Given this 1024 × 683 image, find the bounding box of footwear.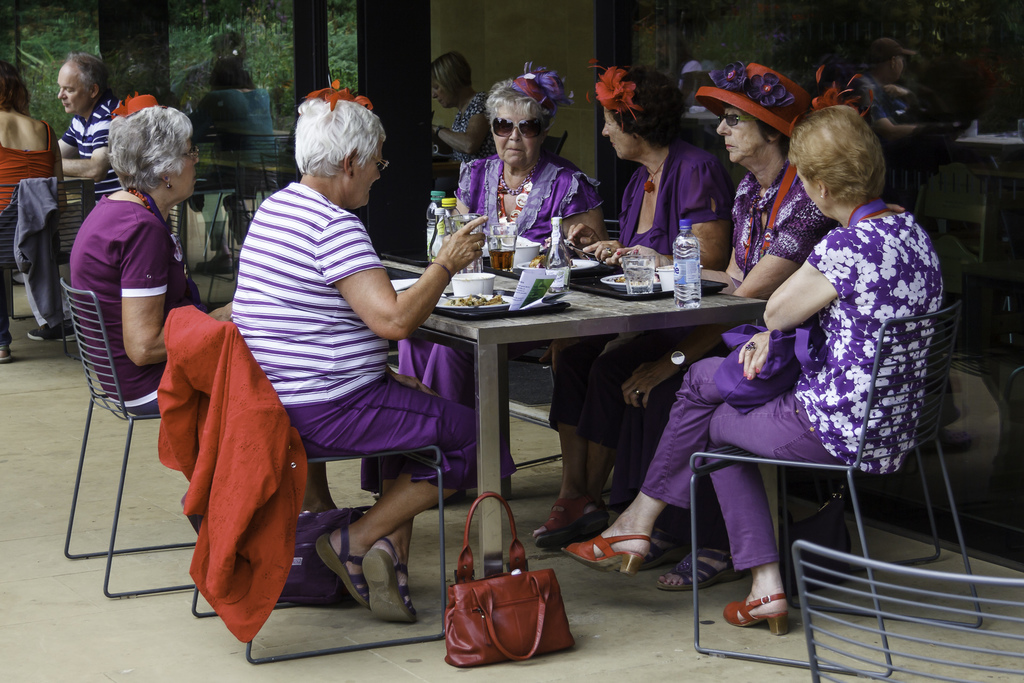
650:520:694:563.
